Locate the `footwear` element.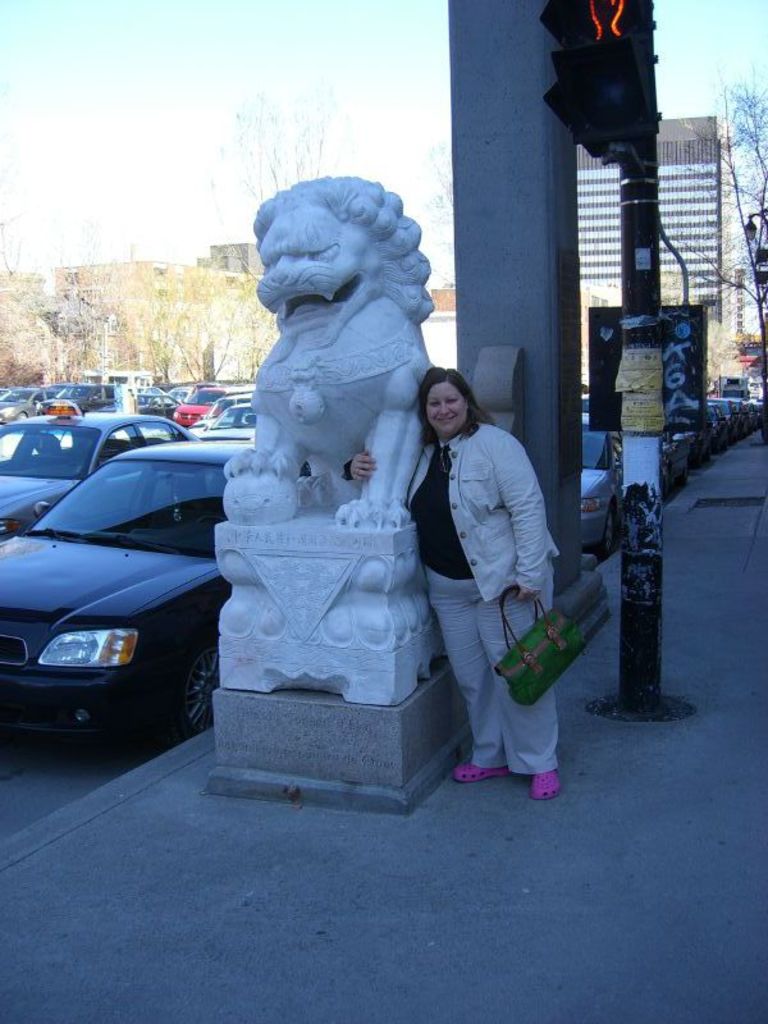
Element bbox: (452,756,515,783).
